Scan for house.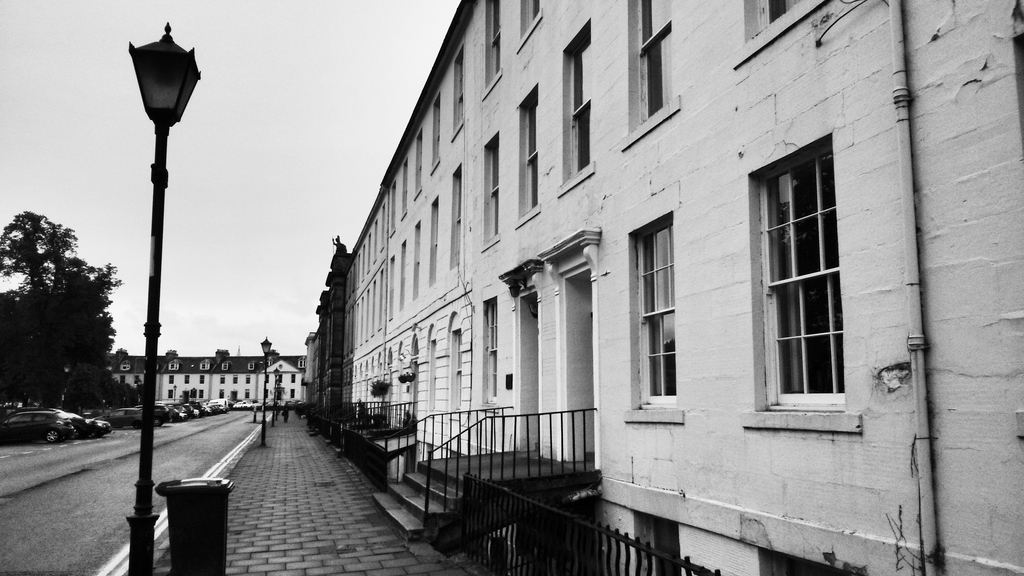
Scan result: <box>226,0,977,575</box>.
